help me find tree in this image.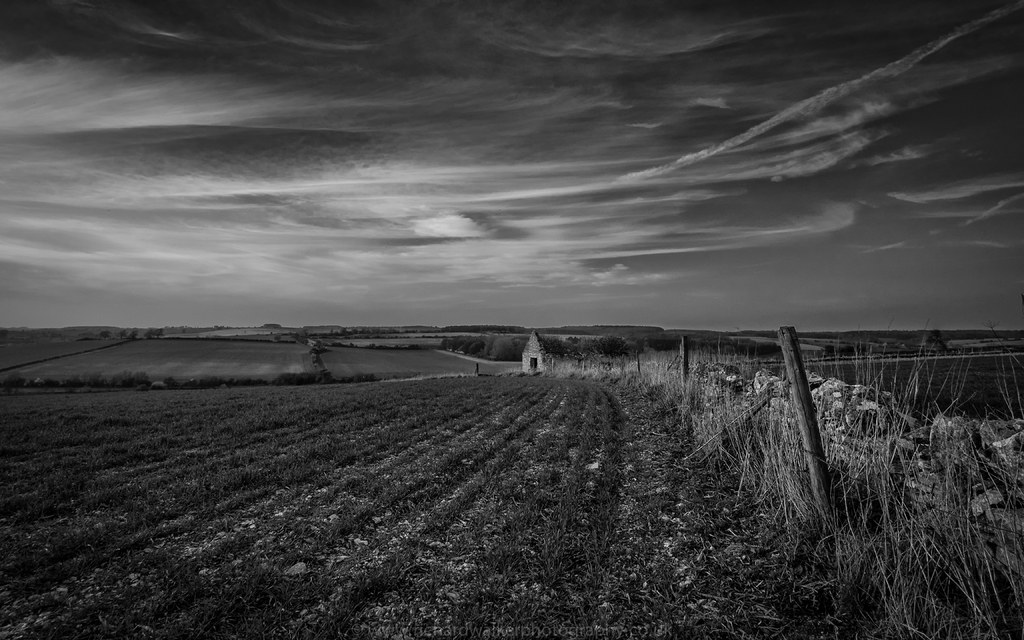
Found it: BBox(484, 328, 523, 368).
